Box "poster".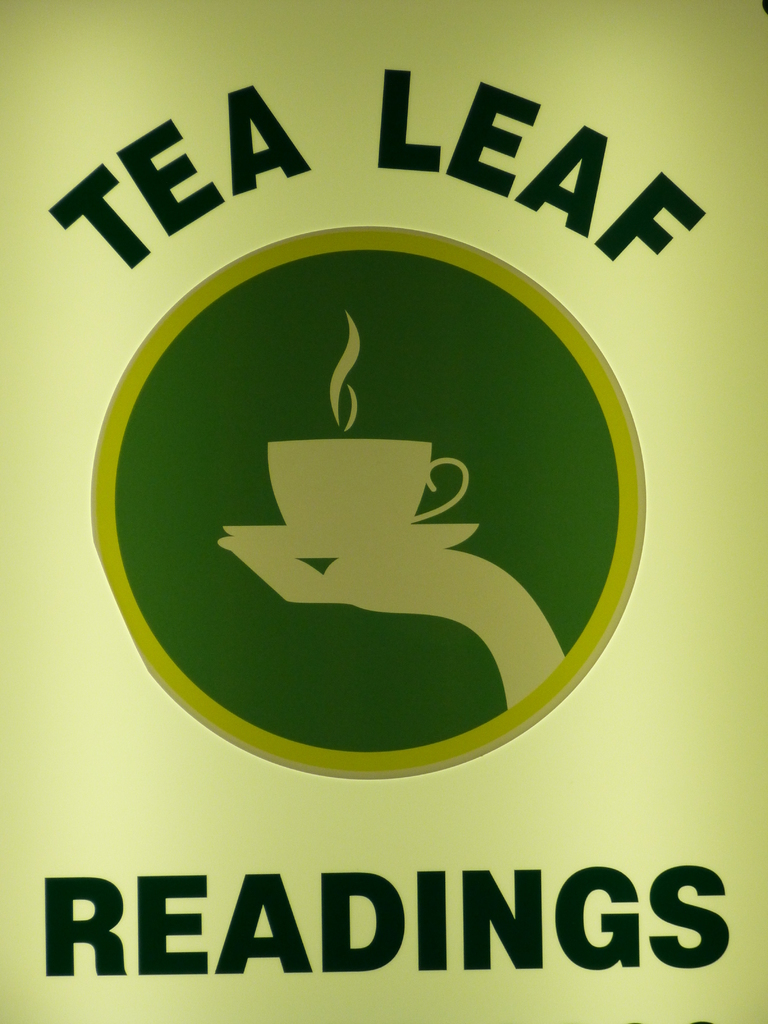
locate(0, 0, 767, 1023).
